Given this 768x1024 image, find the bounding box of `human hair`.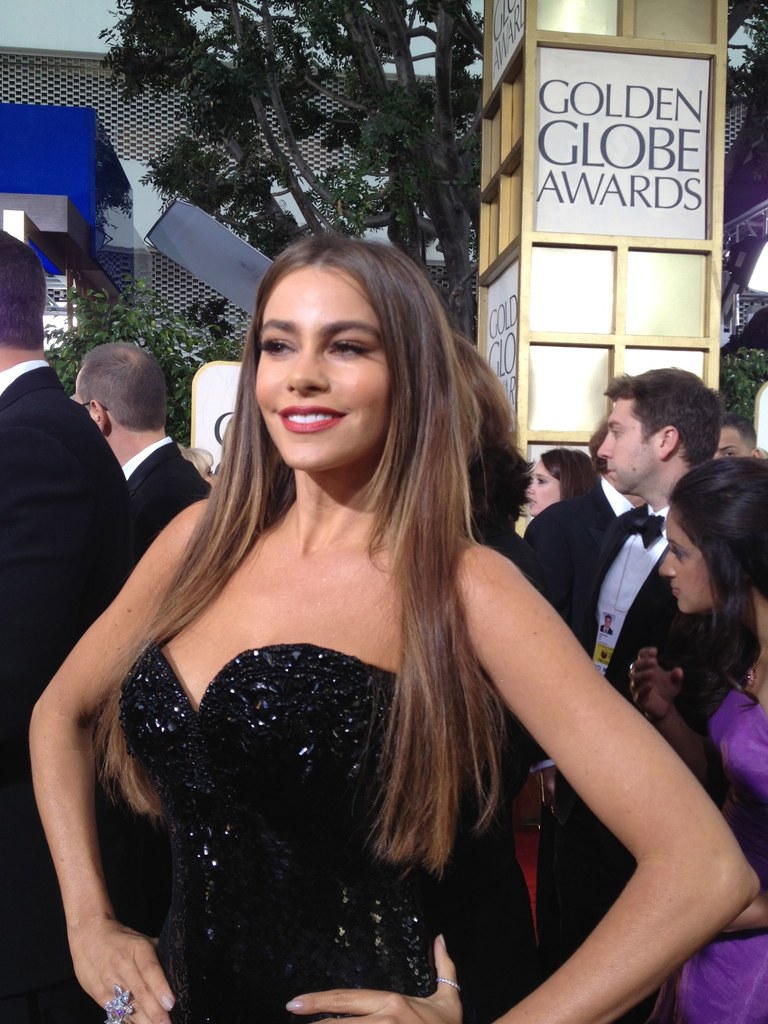
609, 363, 734, 481.
